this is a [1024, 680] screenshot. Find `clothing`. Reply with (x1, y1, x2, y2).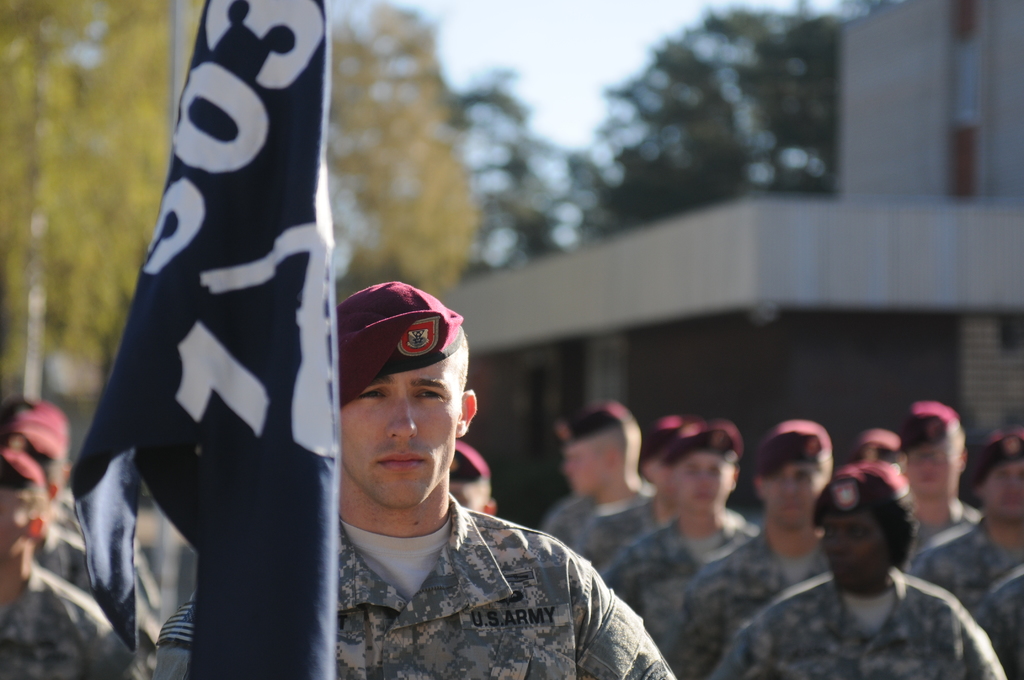
(3, 570, 123, 679).
